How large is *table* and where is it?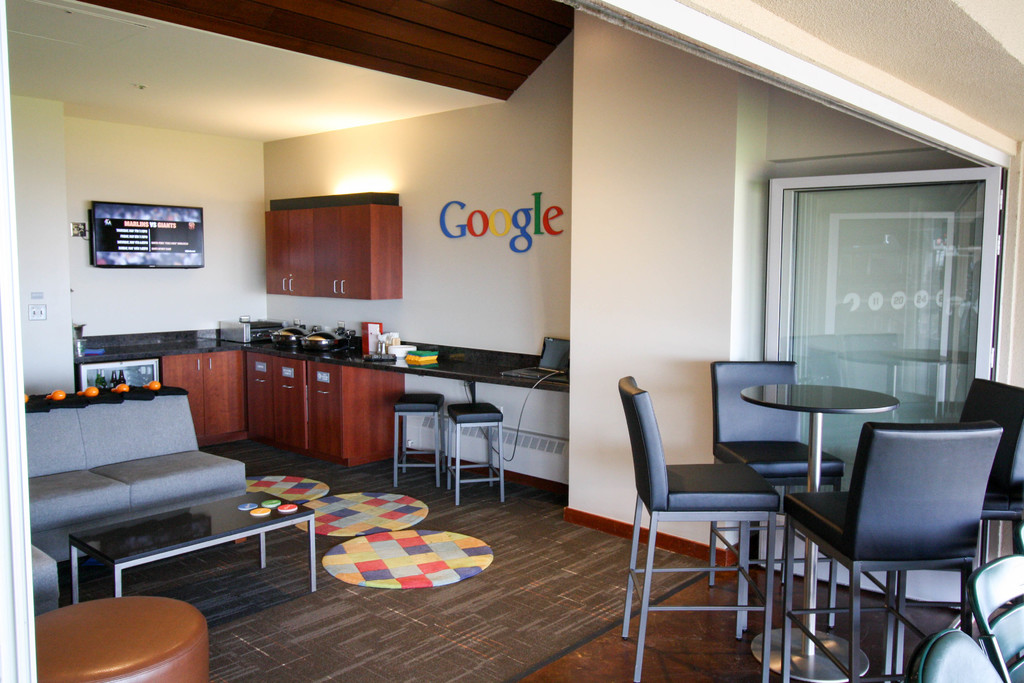
Bounding box: 738:380:902:682.
